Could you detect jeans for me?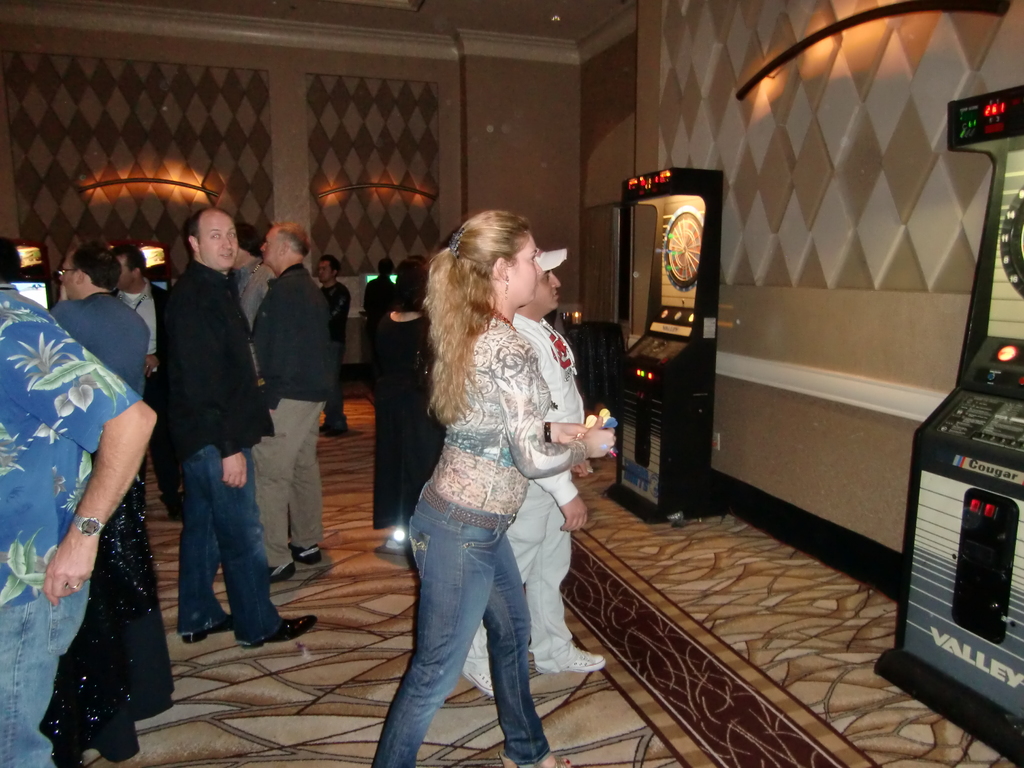
Detection result: <bbox>375, 474, 554, 766</bbox>.
